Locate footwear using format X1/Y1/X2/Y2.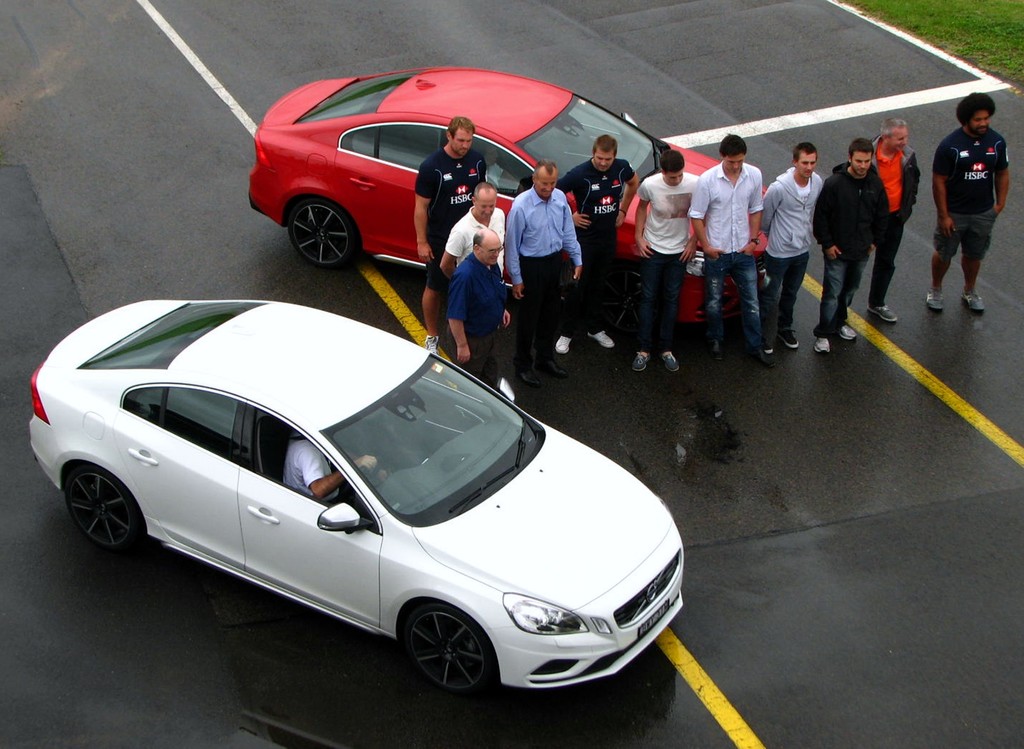
929/291/945/314.
